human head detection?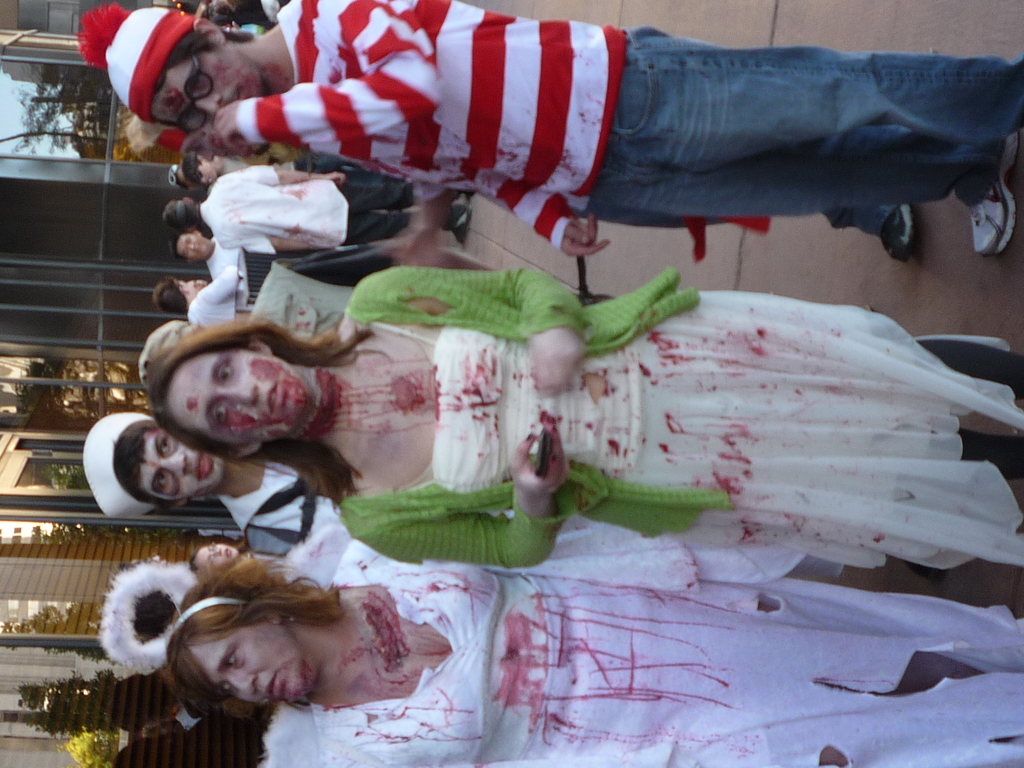
bbox=[157, 282, 195, 317]
